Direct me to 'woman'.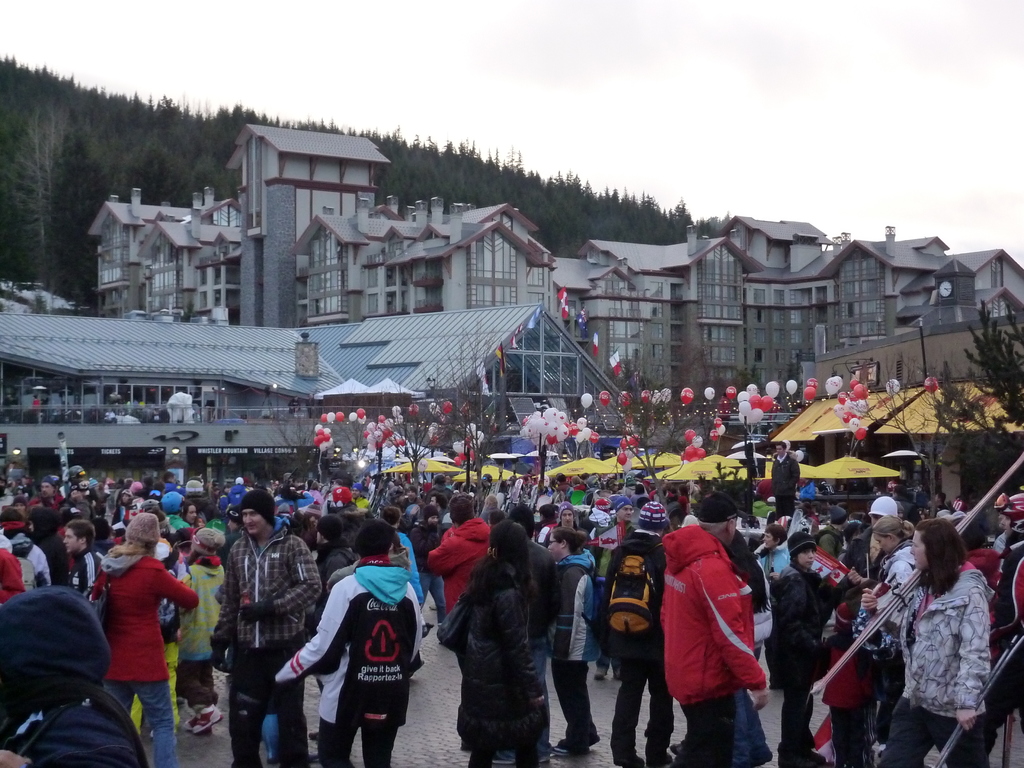
Direction: [459, 519, 549, 767].
